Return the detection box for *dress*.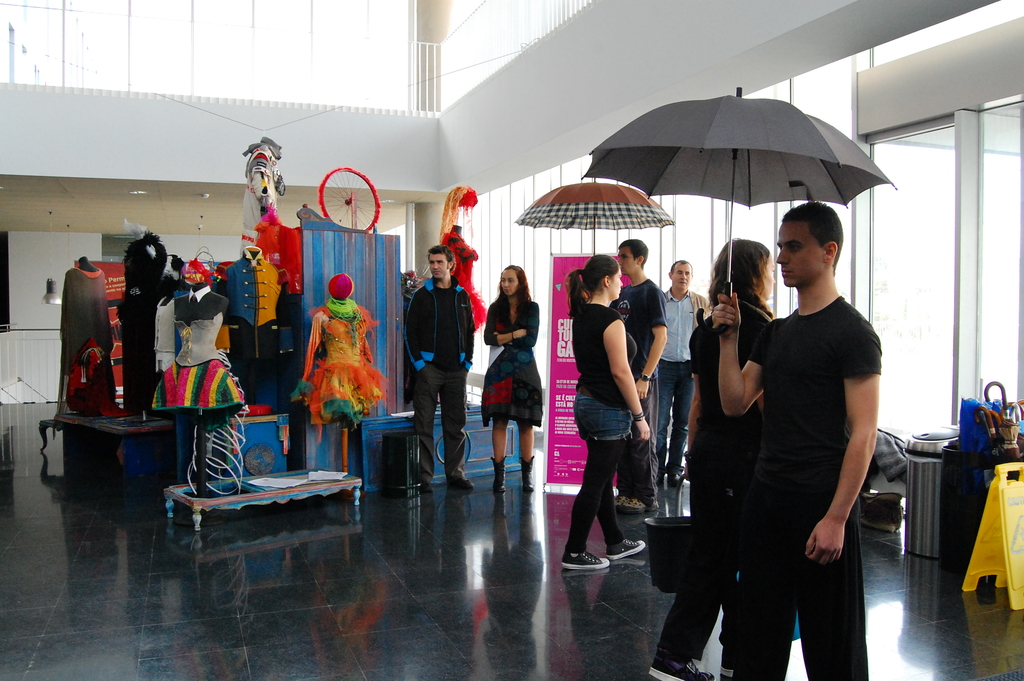
left=481, top=299, right=545, bottom=431.
